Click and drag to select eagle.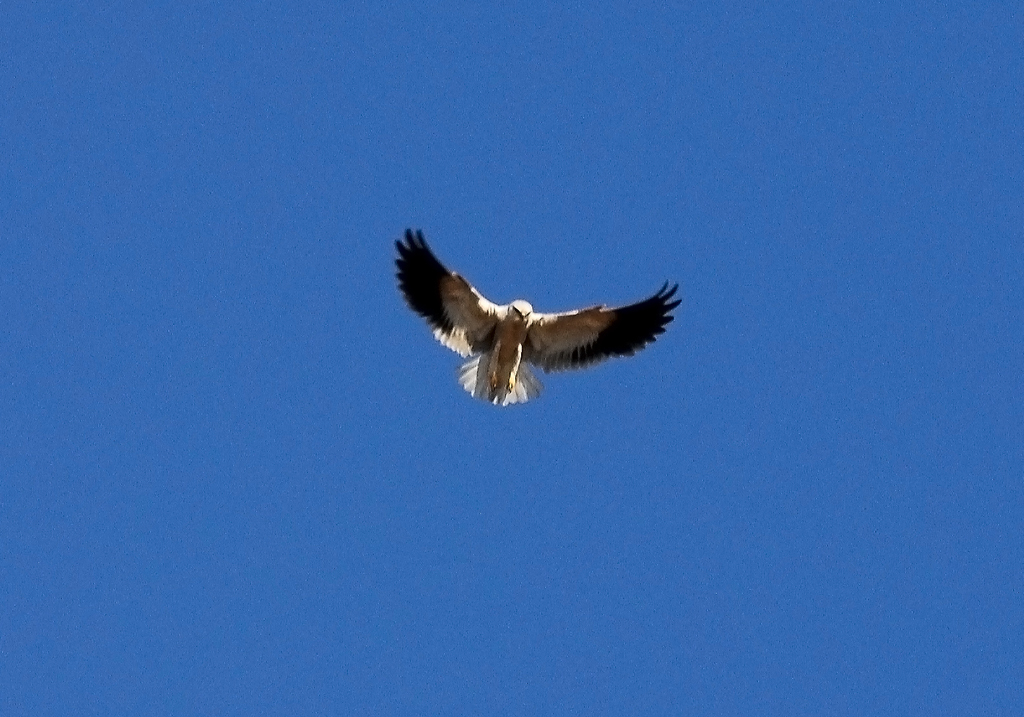
Selection: 385,223,686,406.
